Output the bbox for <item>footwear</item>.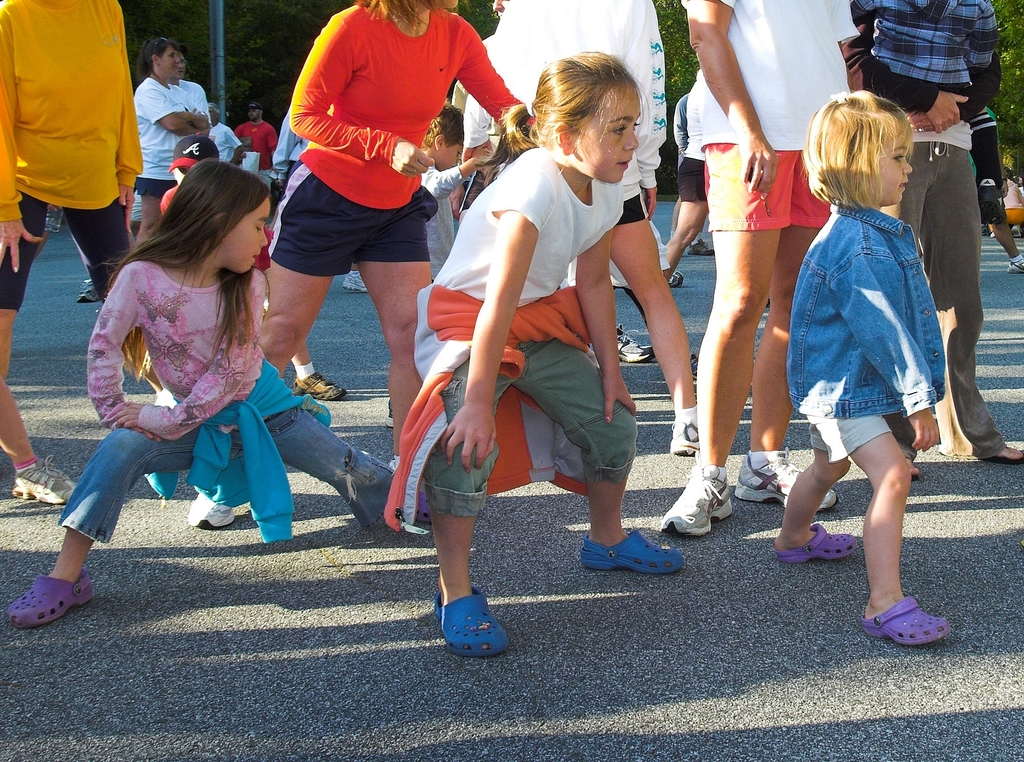
<box>580,527,685,574</box>.
